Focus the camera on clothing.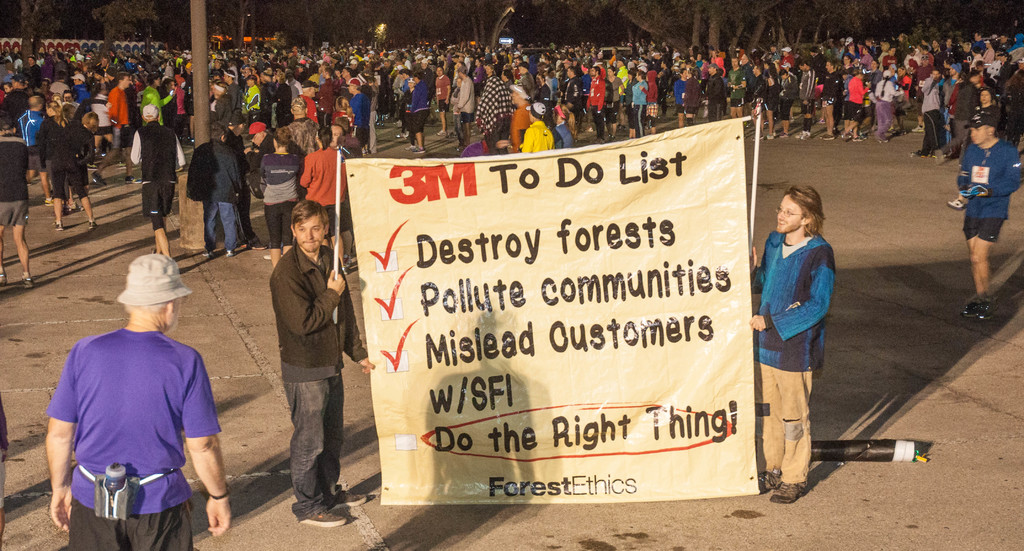
Focus region: detection(0, 401, 10, 511).
